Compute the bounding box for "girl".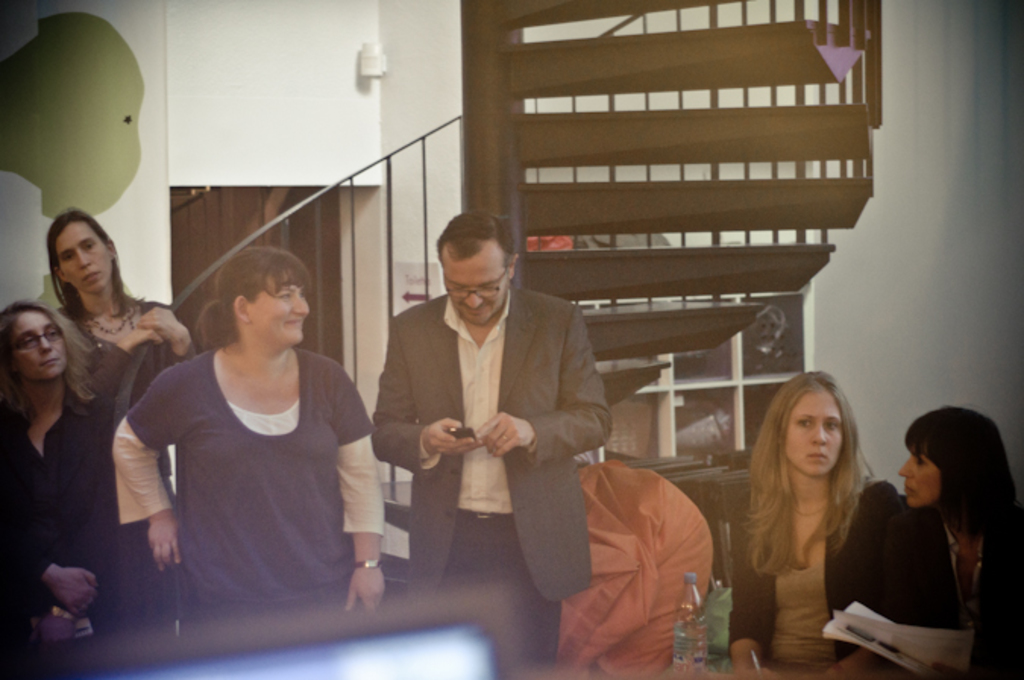
rect(53, 208, 202, 413).
